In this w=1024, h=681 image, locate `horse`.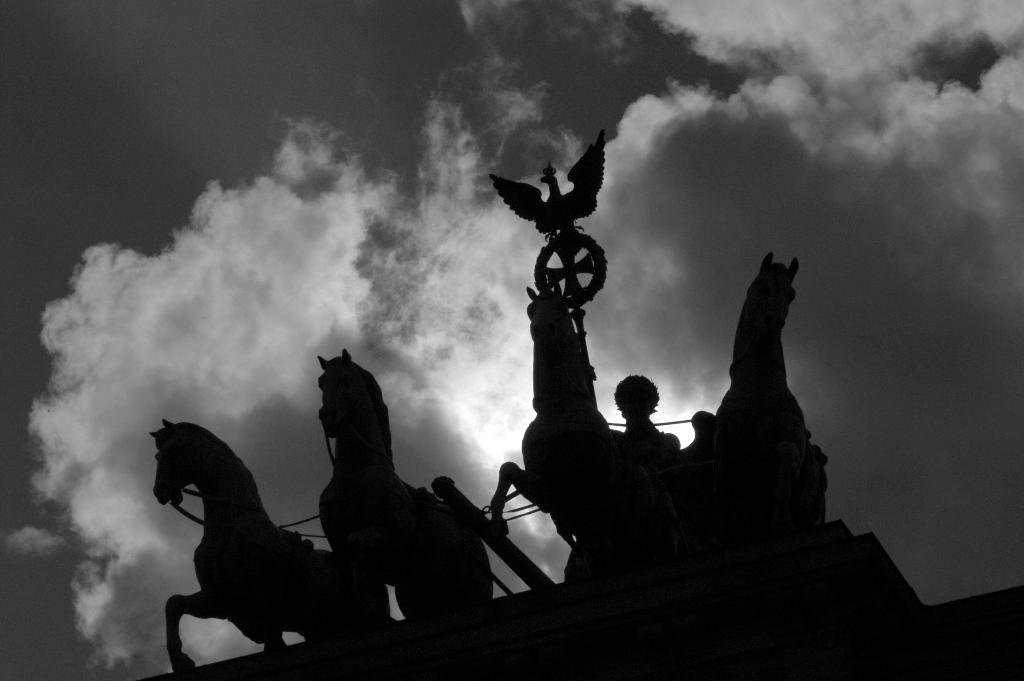
Bounding box: <bbox>481, 275, 646, 591</bbox>.
